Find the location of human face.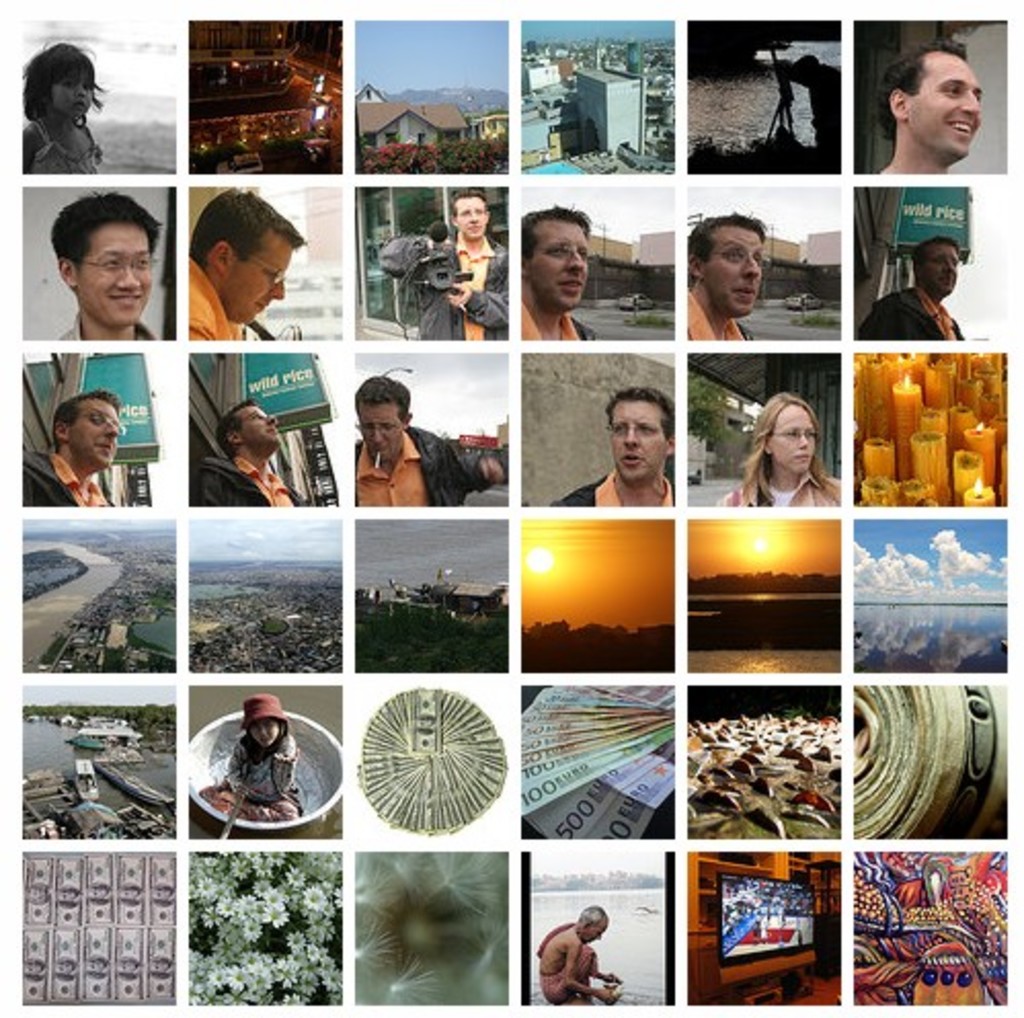
Location: [left=361, top=402, right=406, bottom=466].
